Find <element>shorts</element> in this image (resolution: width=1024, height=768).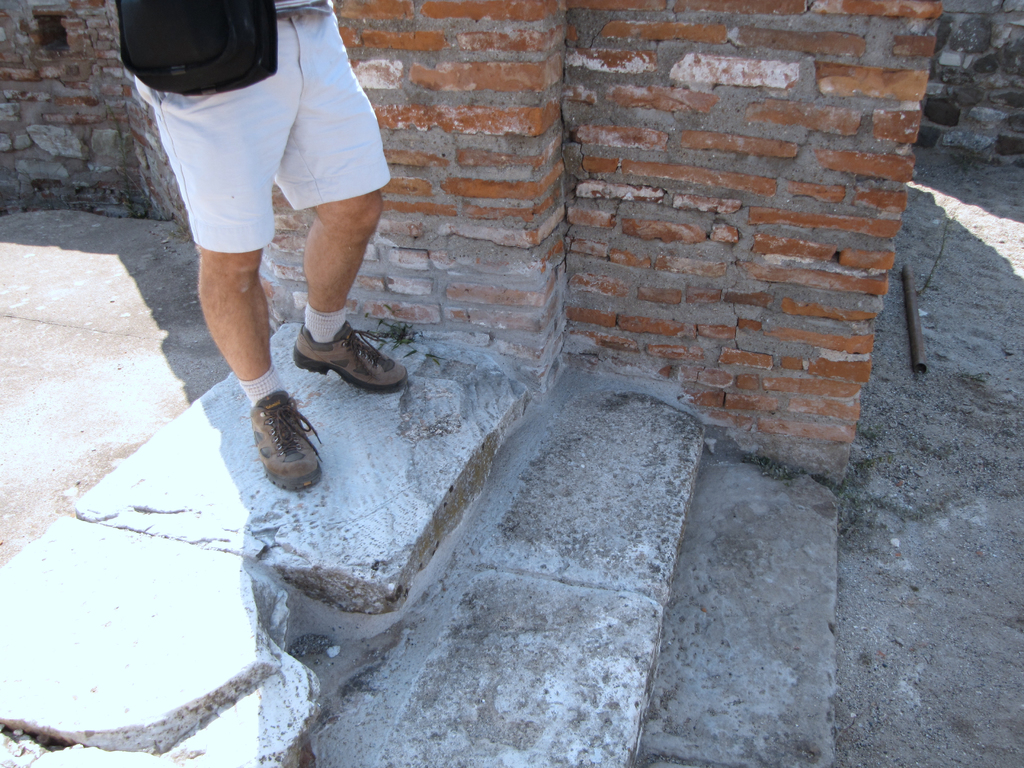
rect(172, 45, 396, 252).
